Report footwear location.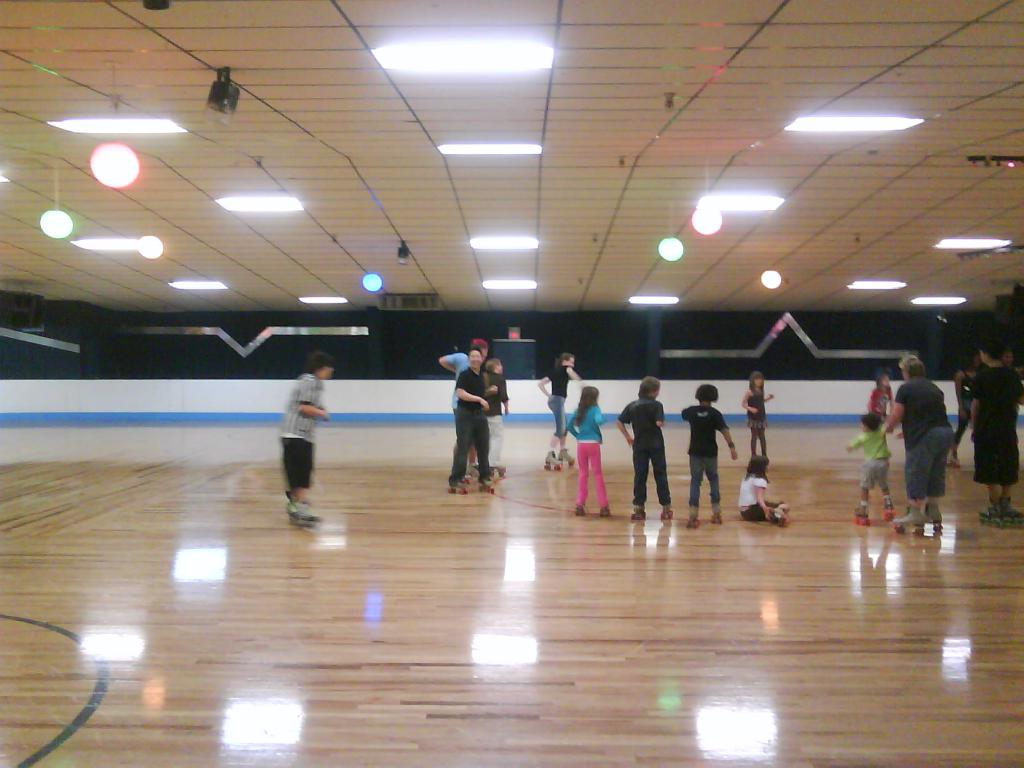
Report: box=[886, 495, 895, 511].
